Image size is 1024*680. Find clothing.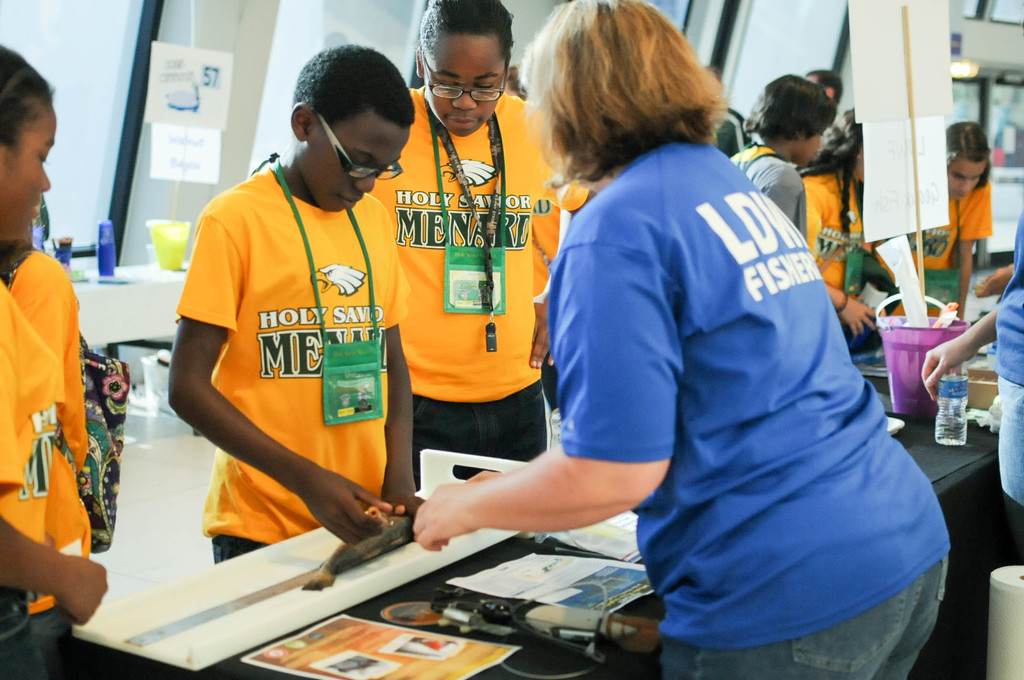
<region>357, 82, 570, 485</region>.
